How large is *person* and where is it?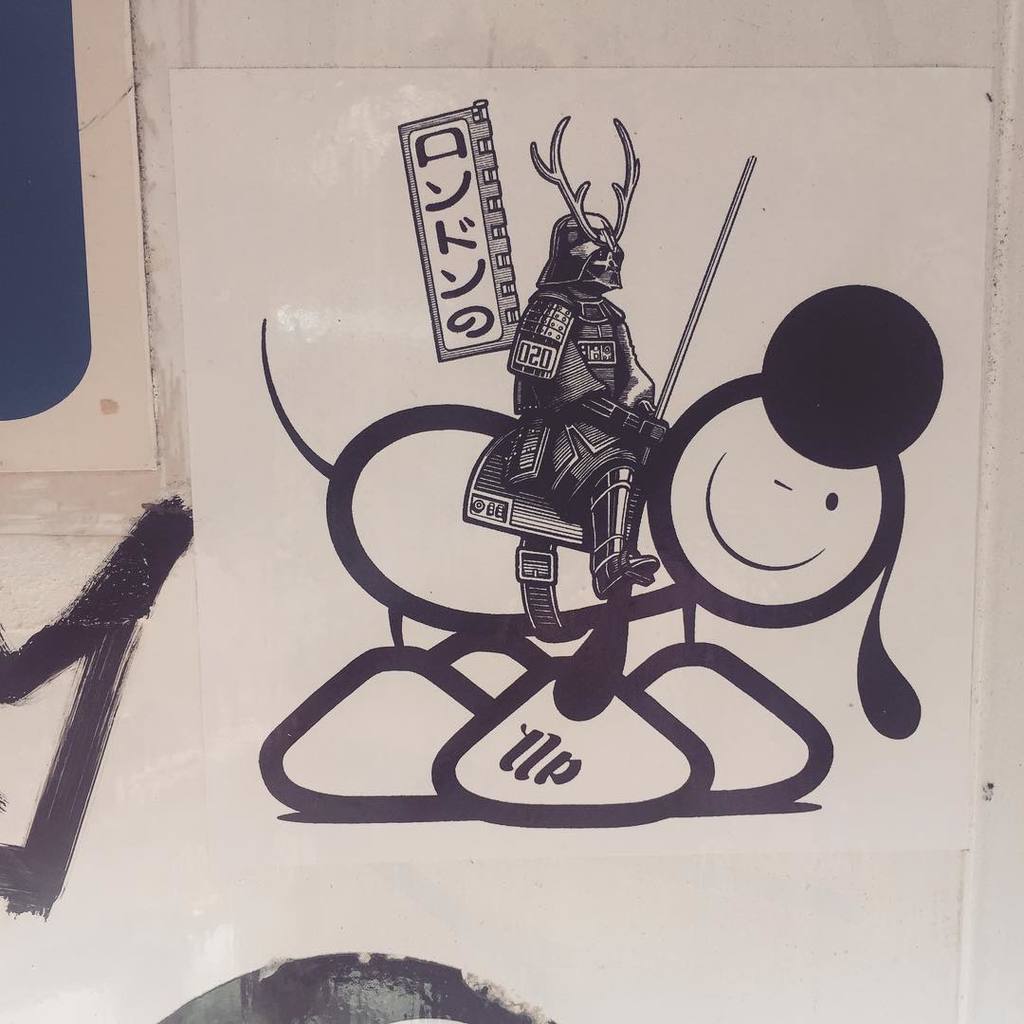
Bounding box: x1=506 y1=210 x2=669 y2=595.
